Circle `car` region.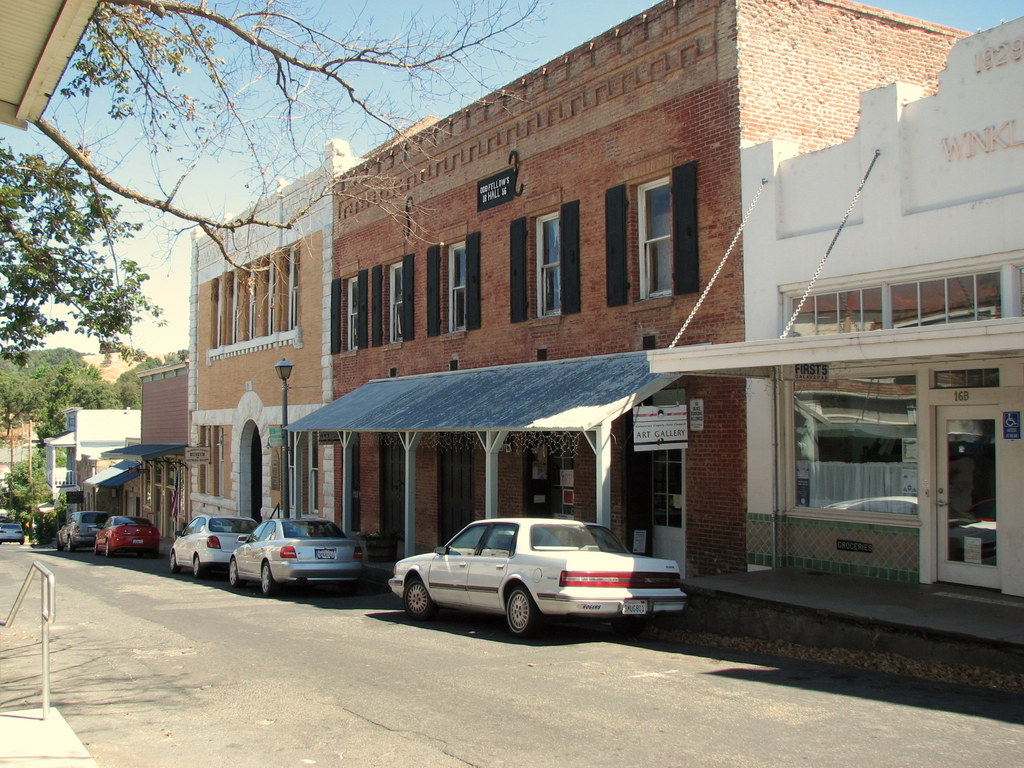
Region: {"left": 0, "top": 522, "right": 27, "bottom": 544}.
